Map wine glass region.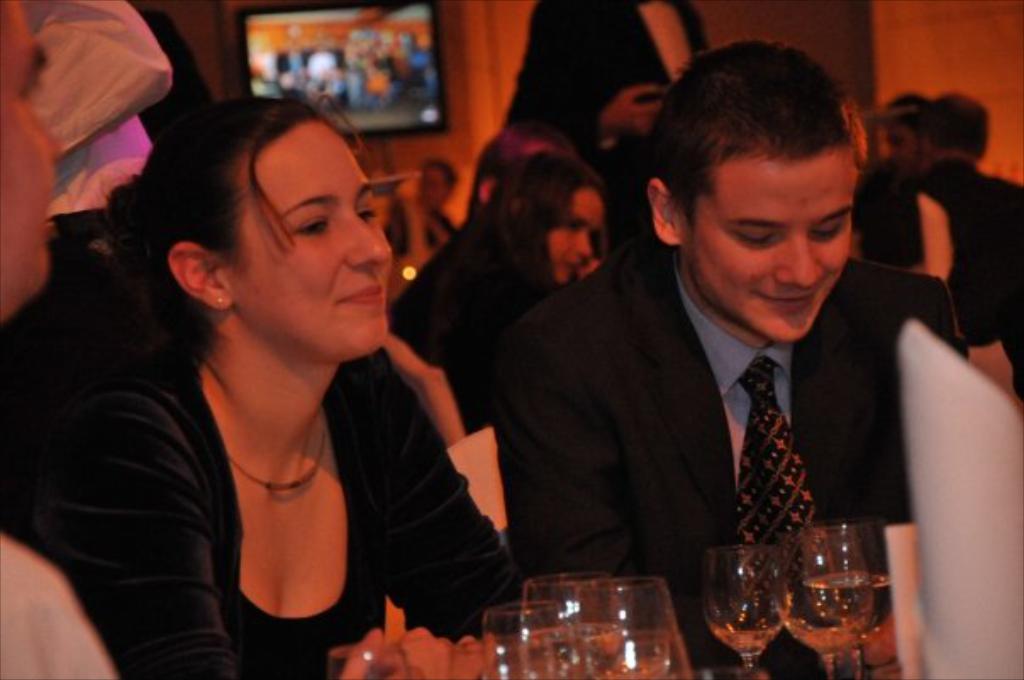
Mapped to locate(702, 546, 785, 677).
